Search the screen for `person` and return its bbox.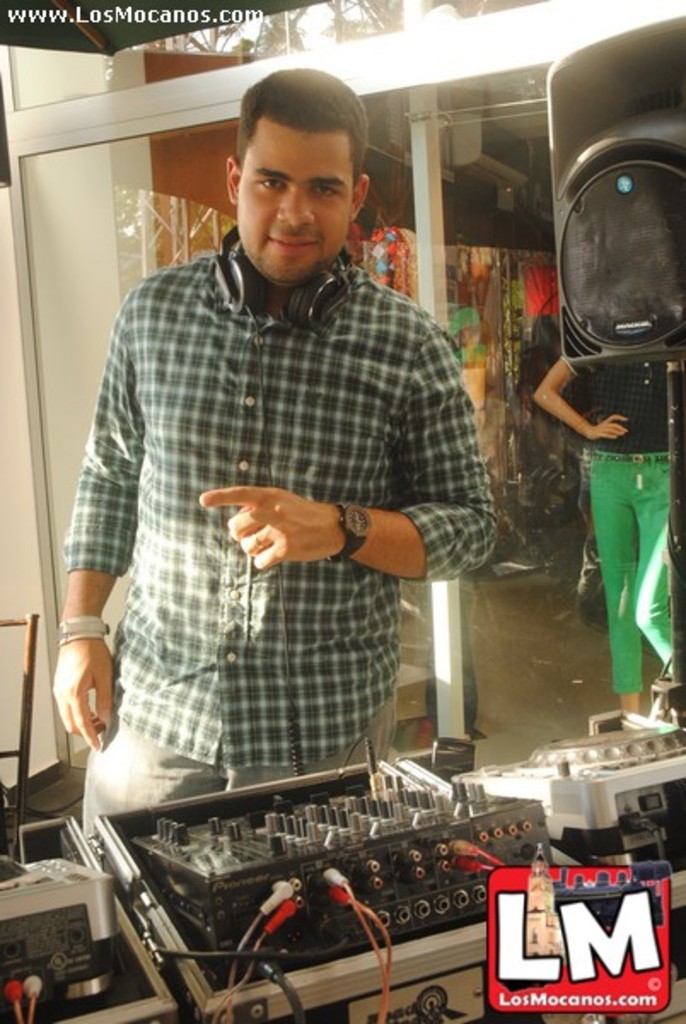
Found: locate(515, 348, 683, 722).
